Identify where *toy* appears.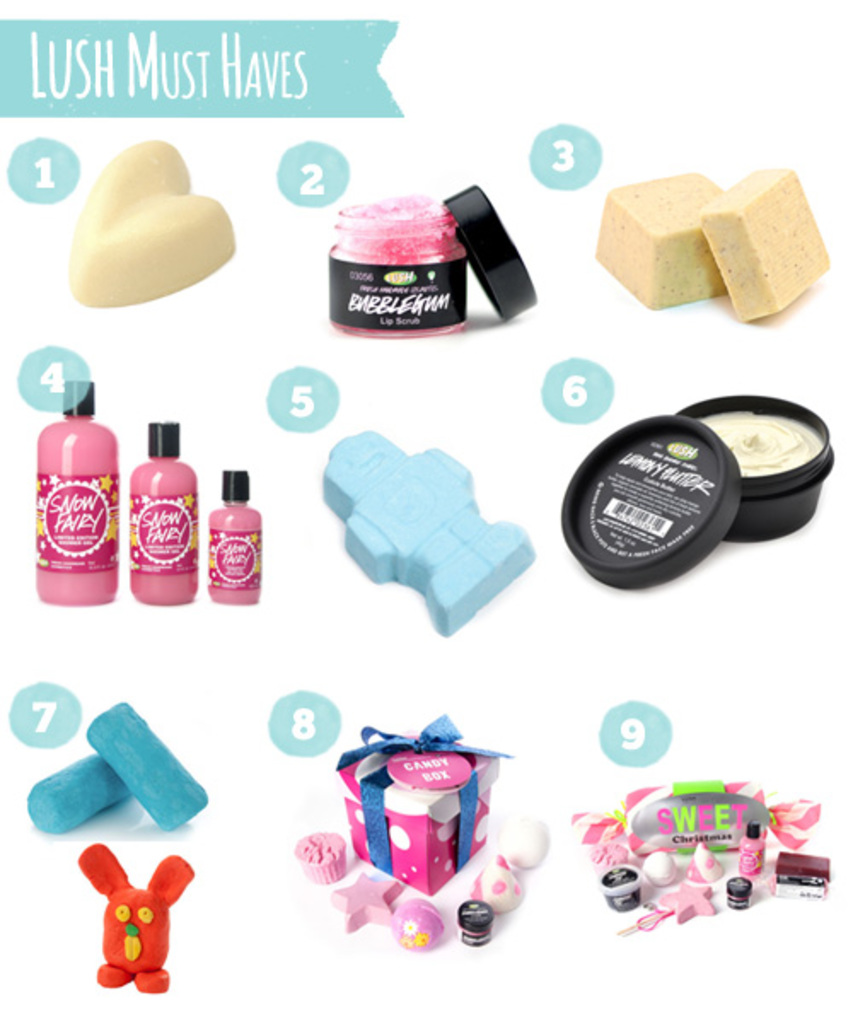
Appears at <box>693,169,829,321</box>.
